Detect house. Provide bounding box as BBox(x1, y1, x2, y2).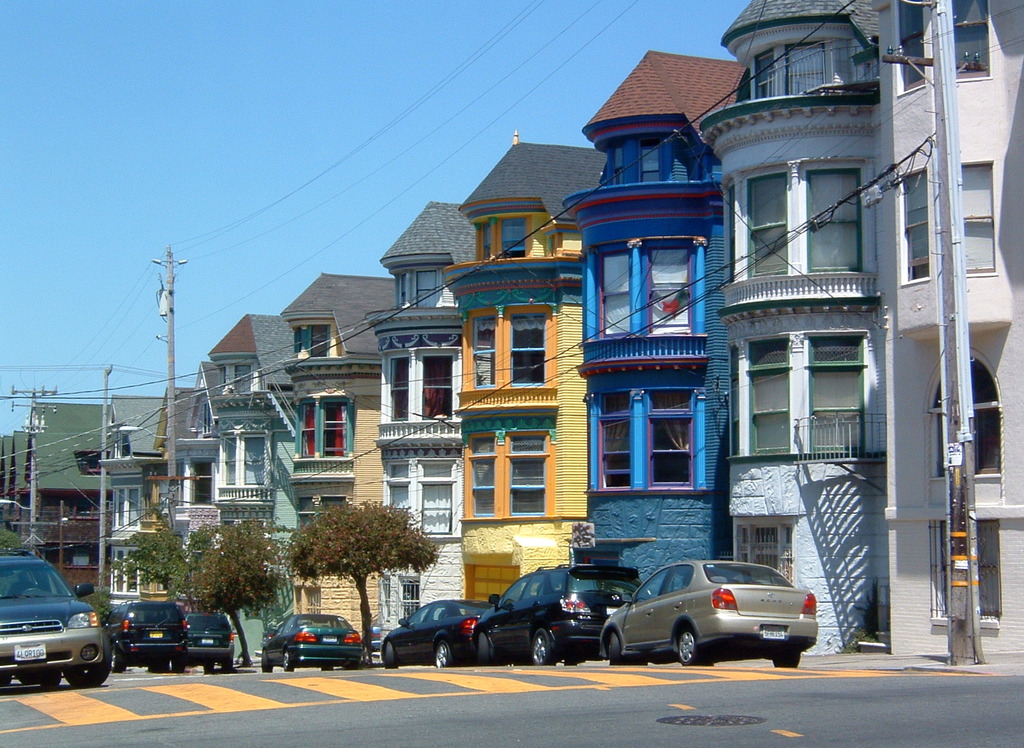
BBox(452, 145, 596, 609).
